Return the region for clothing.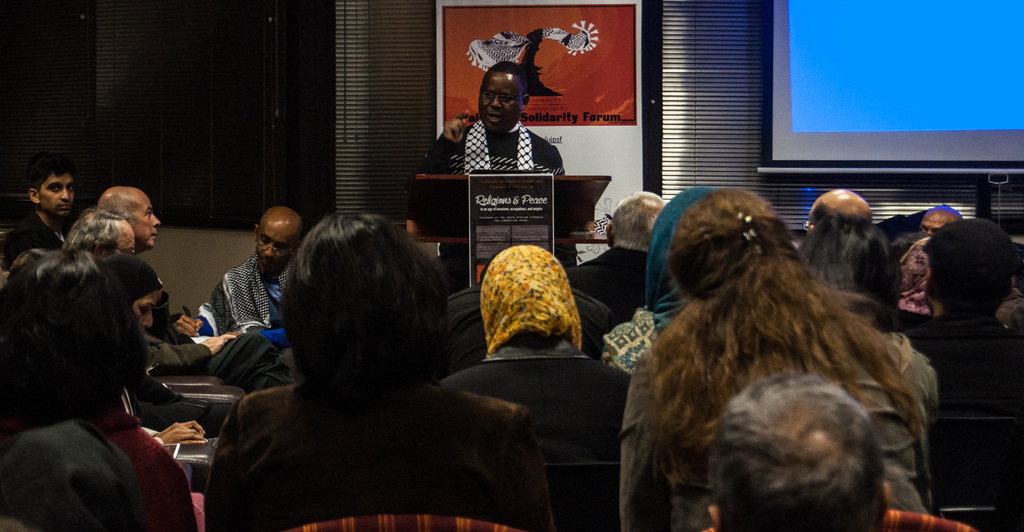
<box>1,399,198,531</box>.
